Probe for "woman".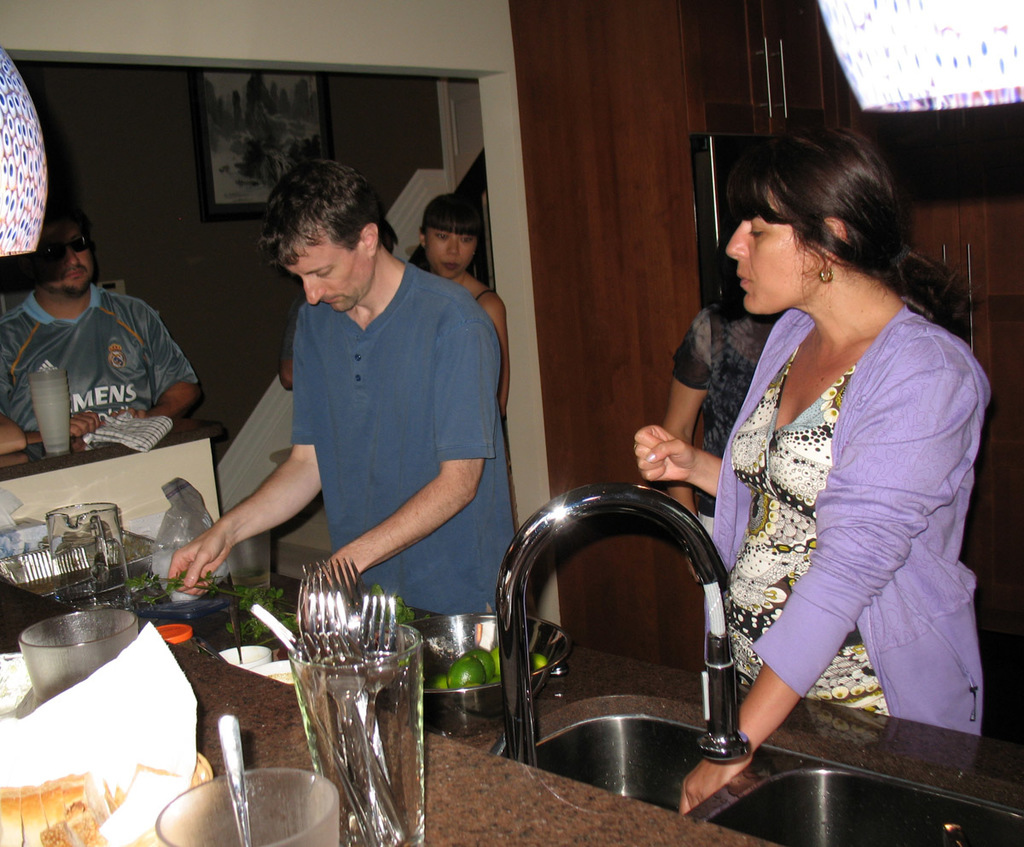
Probe result: Rect(648, 96, 991, 824).
